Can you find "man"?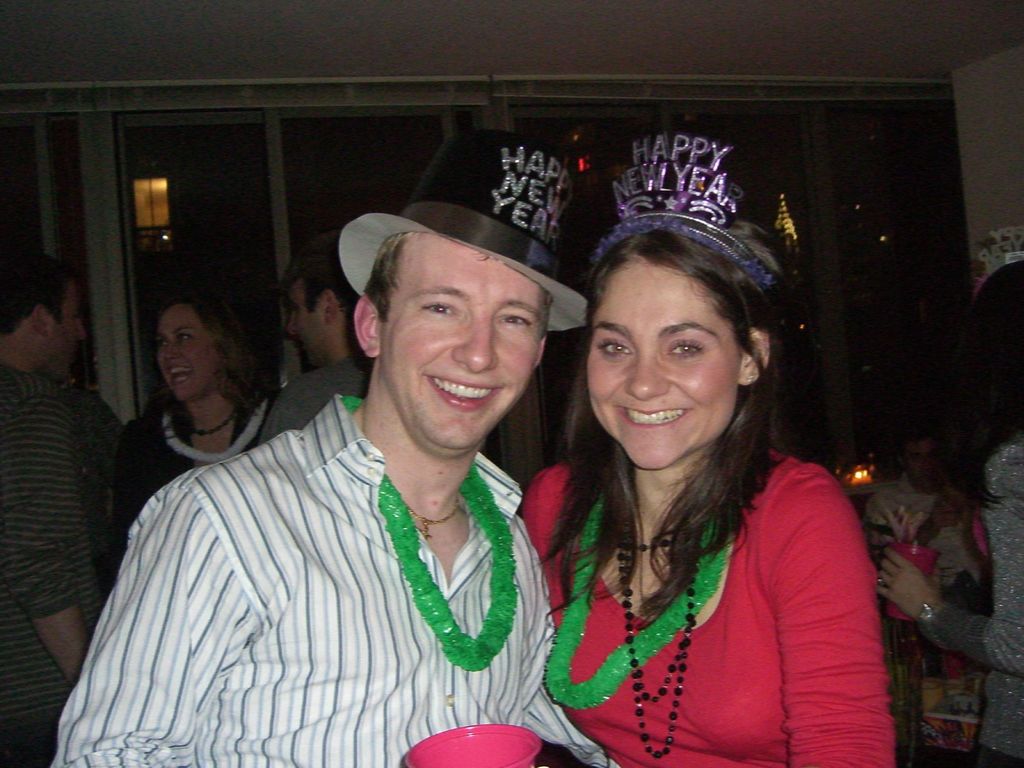
Yes, bounding box: [x1=868, y1=435, x2=994, y2=622].
